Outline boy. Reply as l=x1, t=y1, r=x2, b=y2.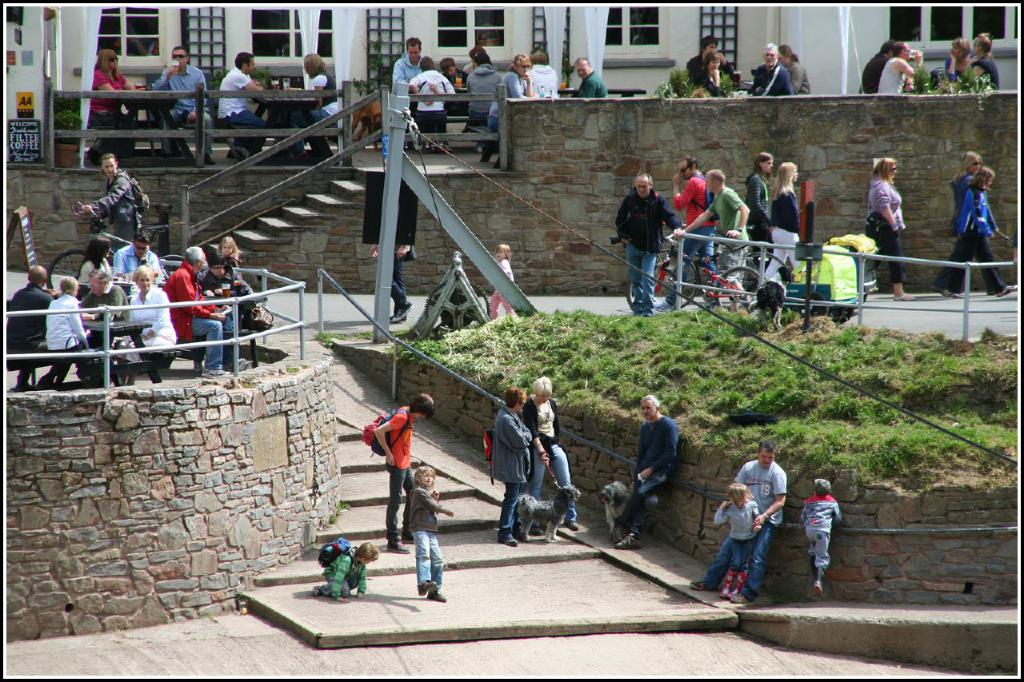
l=407, t=468, r=452, b=593.
